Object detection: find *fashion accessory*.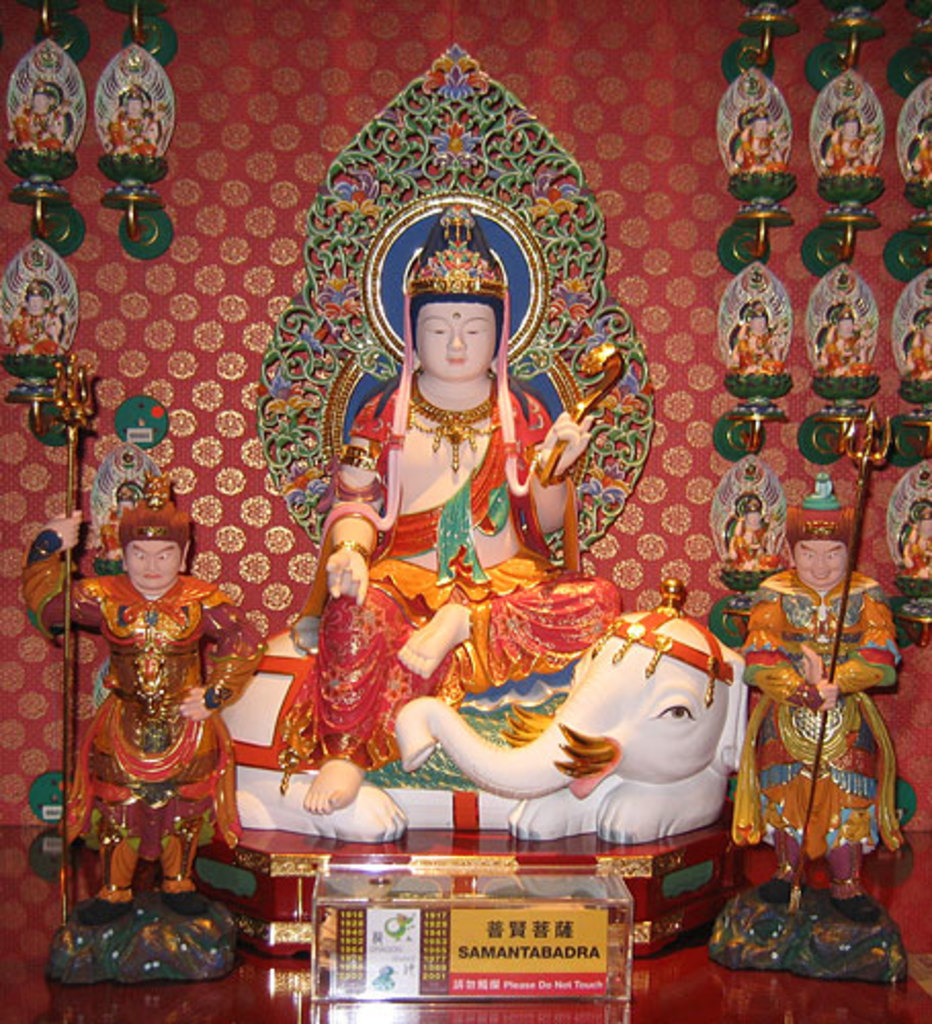
pyautogui.locateOnScreen(320, 201, 541, 532).
